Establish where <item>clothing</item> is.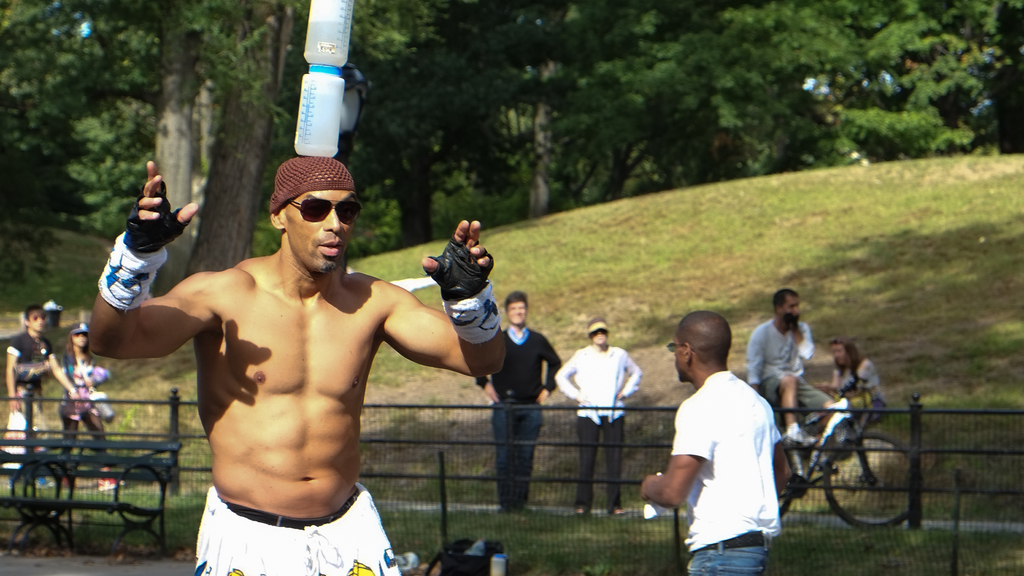
Established at <region>747, 317, 836, 435</region>.
